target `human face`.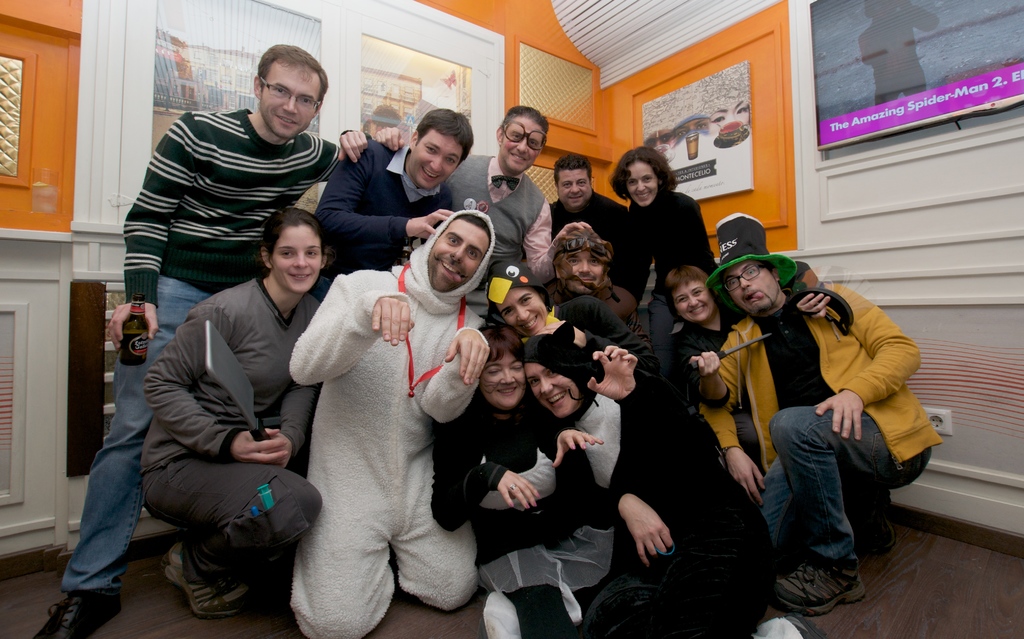
Target region: bbox=[499, 284, 550, 335].
